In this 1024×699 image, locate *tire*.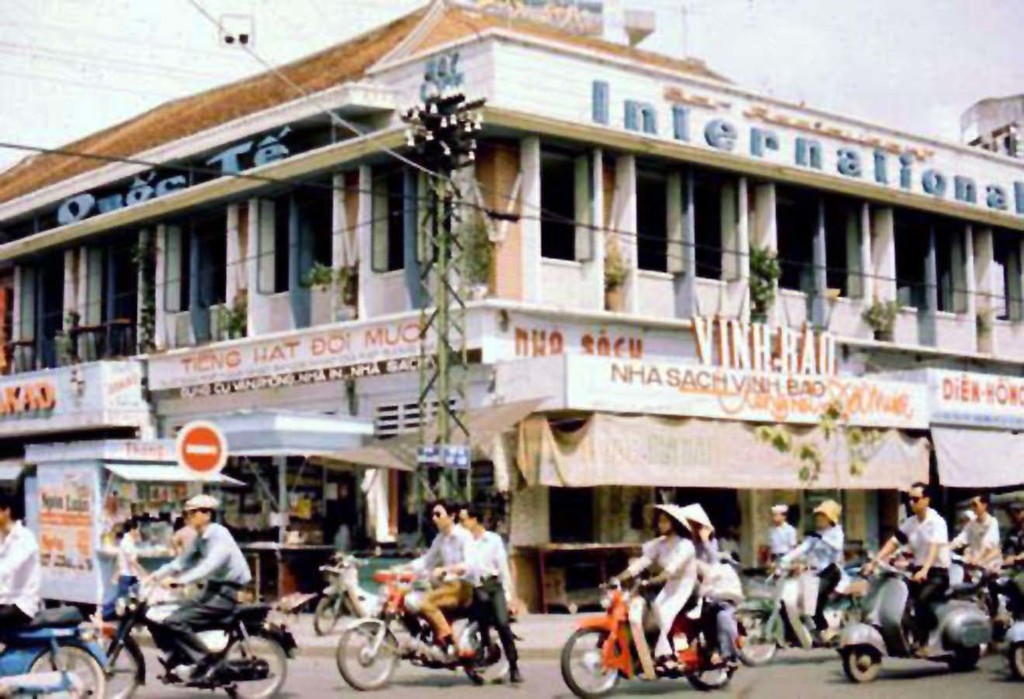
Bounding box: bbox(684, 618, 736, 687).
